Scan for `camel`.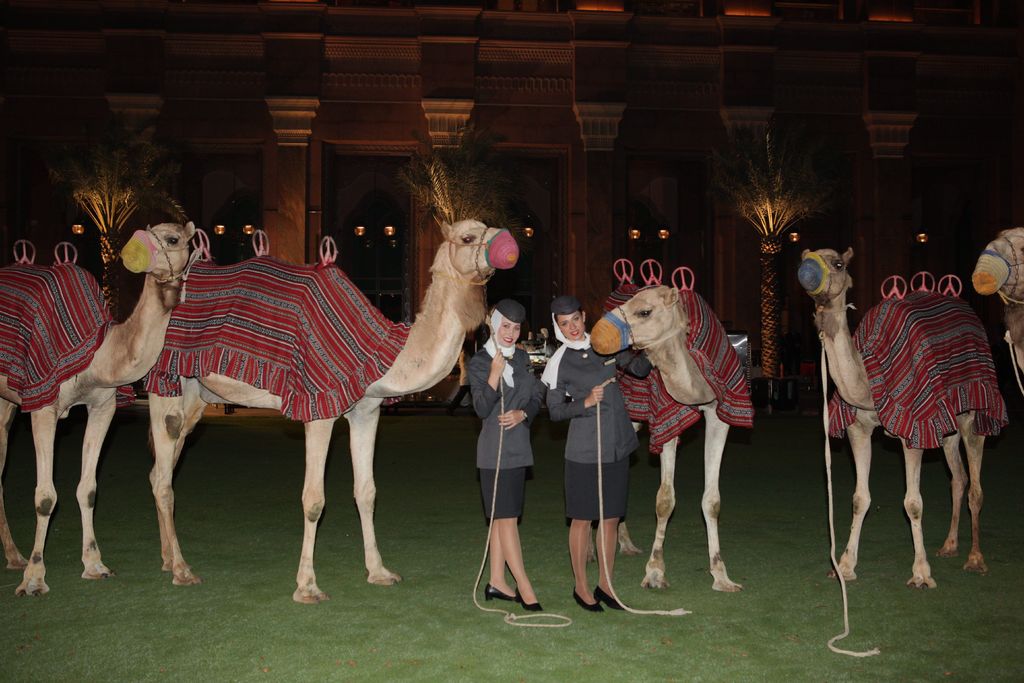
Scan result: left=797, top=244, right=1006, bottom=586.
